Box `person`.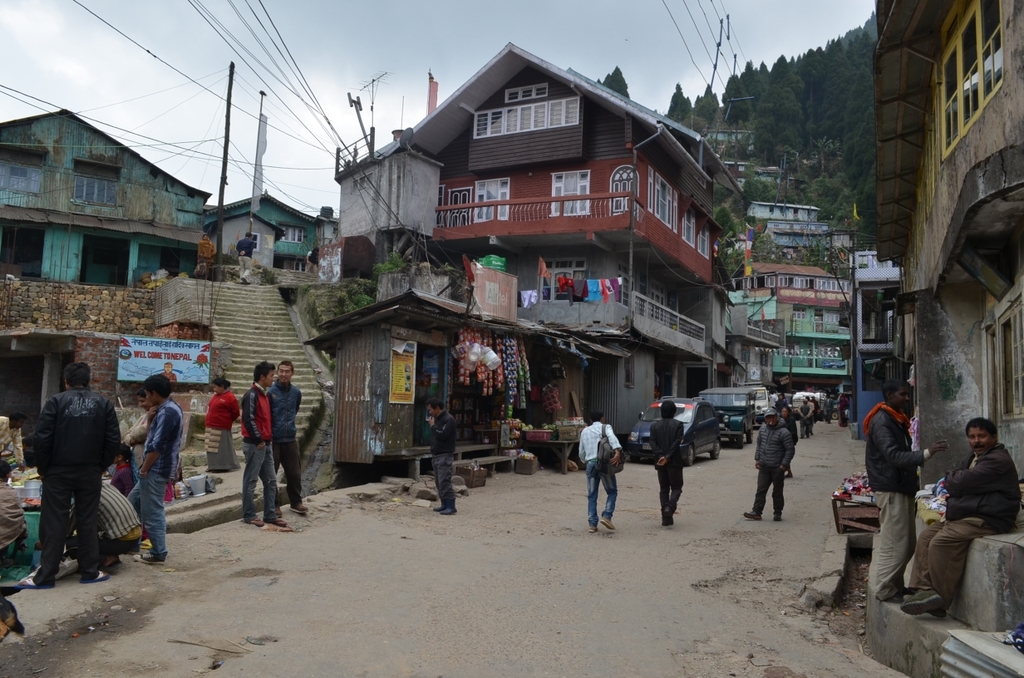
[241, 233, 249, 281].
